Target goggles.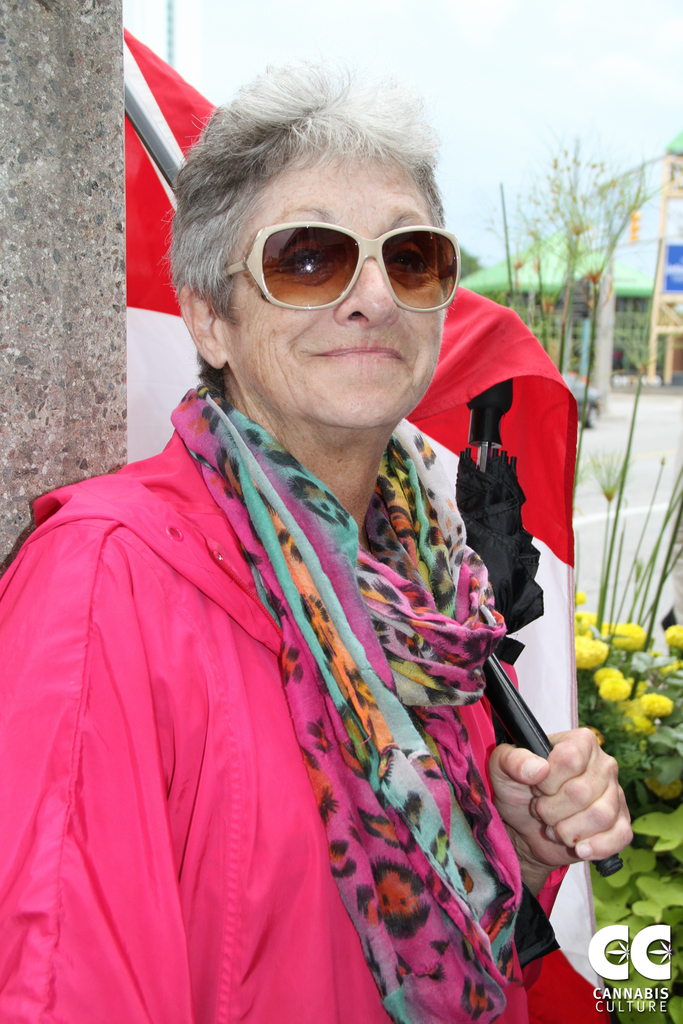
Target region: bbox(206, 178, 459, 310).
